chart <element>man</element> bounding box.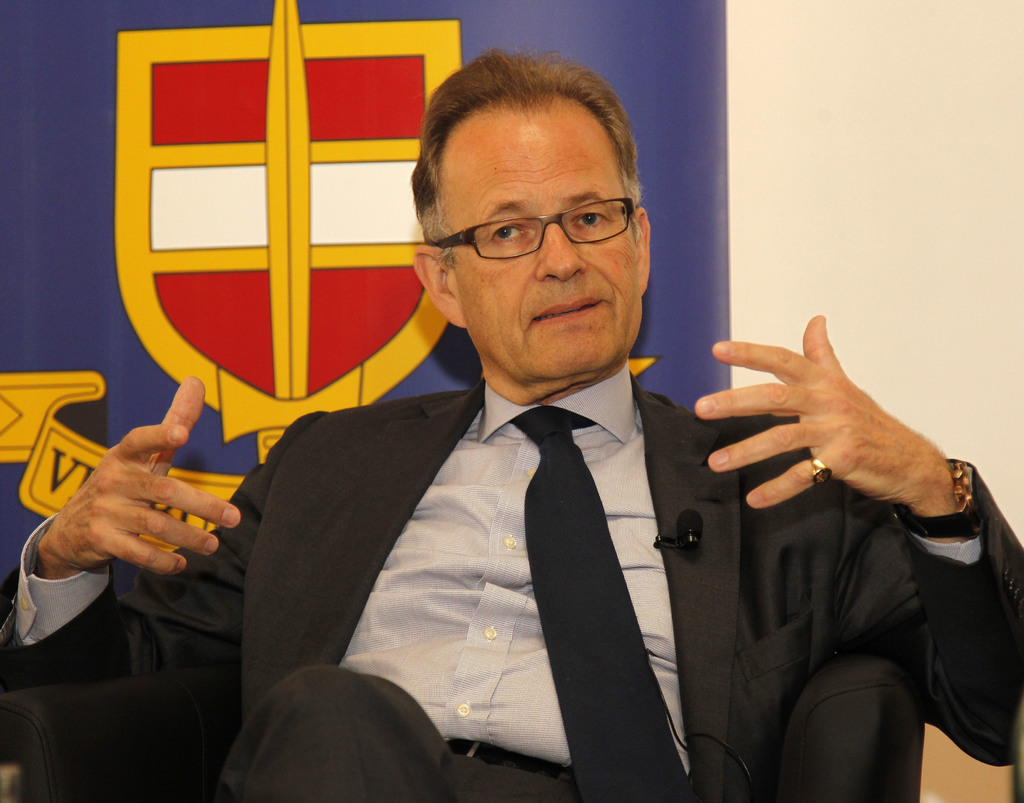
Charted: [141, 88, 903, 795].
